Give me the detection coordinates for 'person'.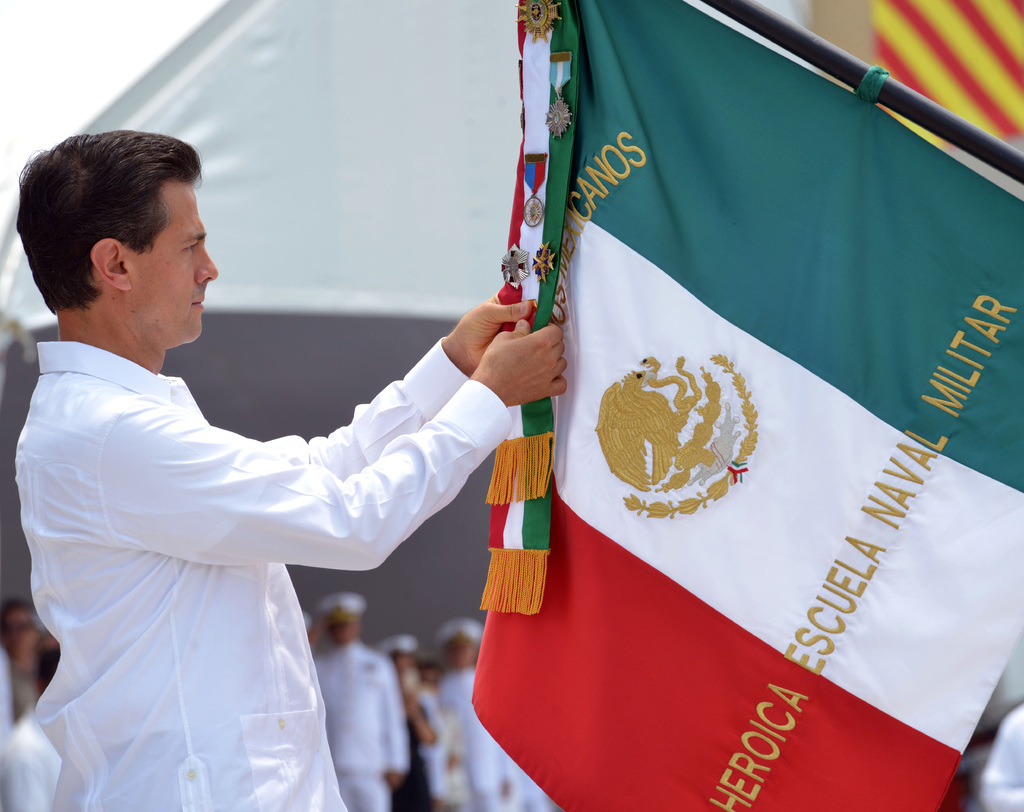
[x1=314, y1=588, x2=410, y2=811].
